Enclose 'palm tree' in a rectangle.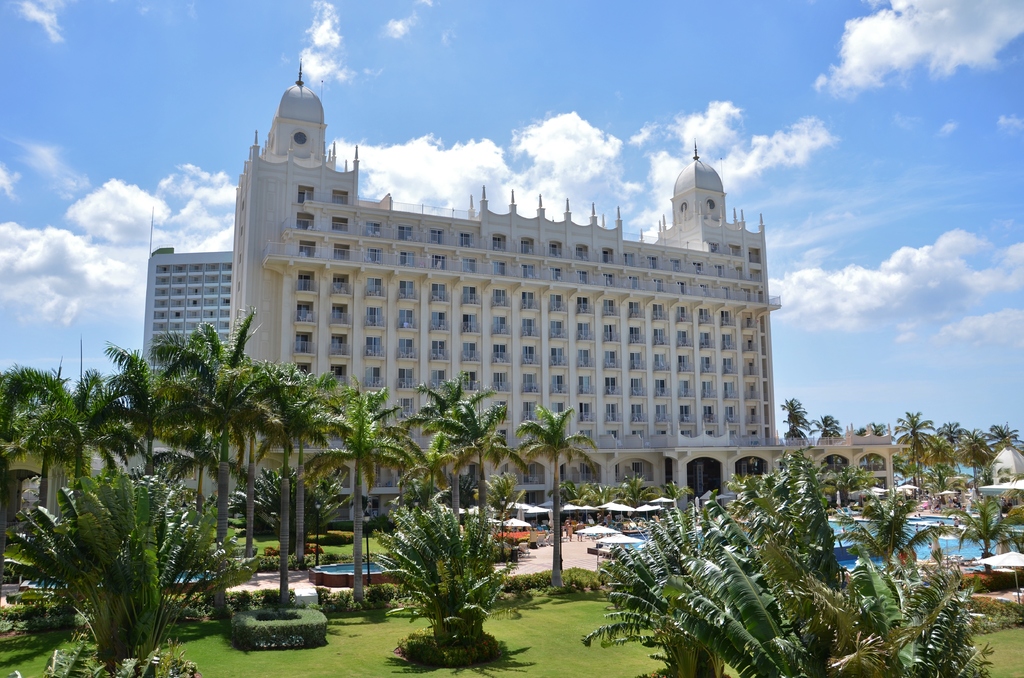
(406, 390, 458, 540).
